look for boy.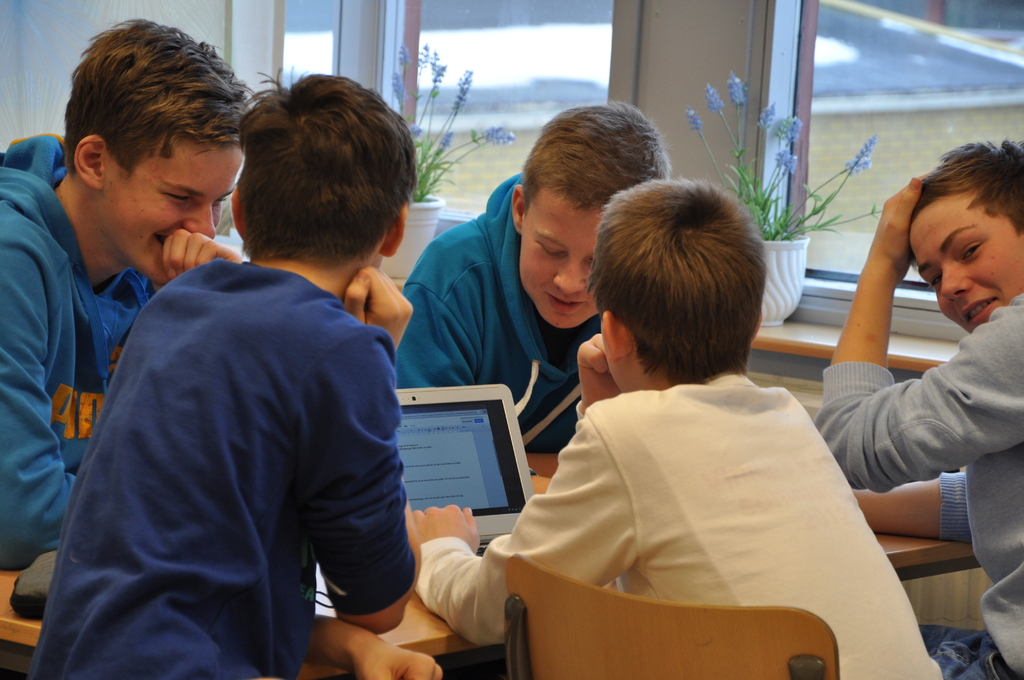
Found: select_region(0, 12, 268, 572).
